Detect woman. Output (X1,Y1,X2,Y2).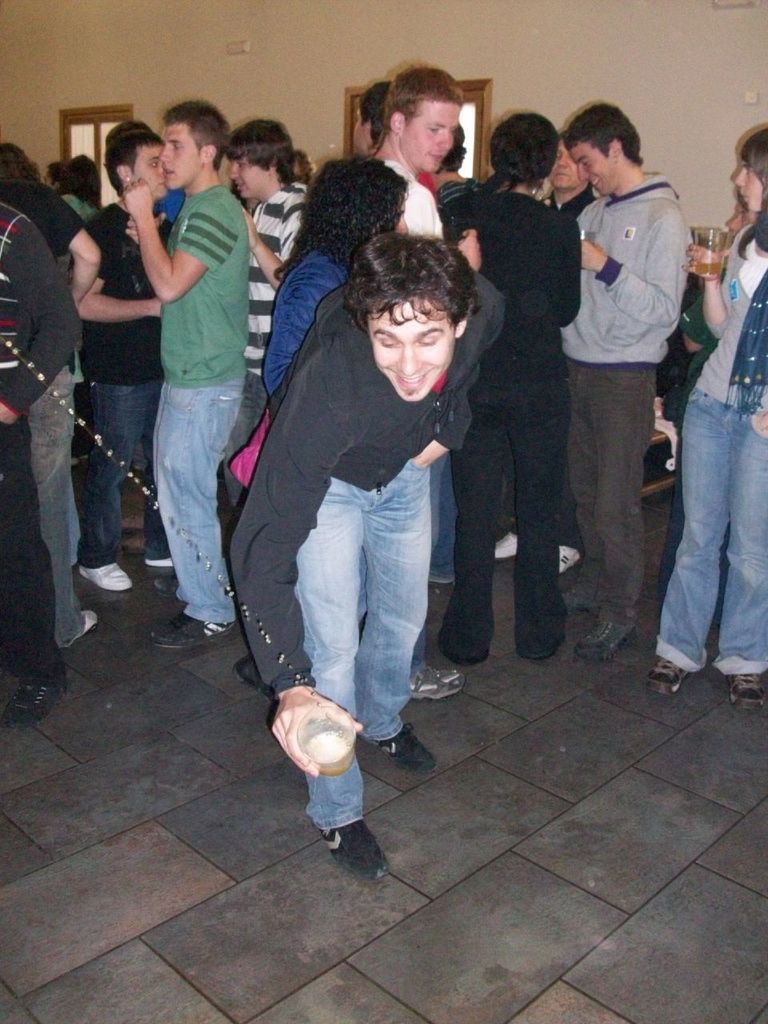
(440,112,582,668).
